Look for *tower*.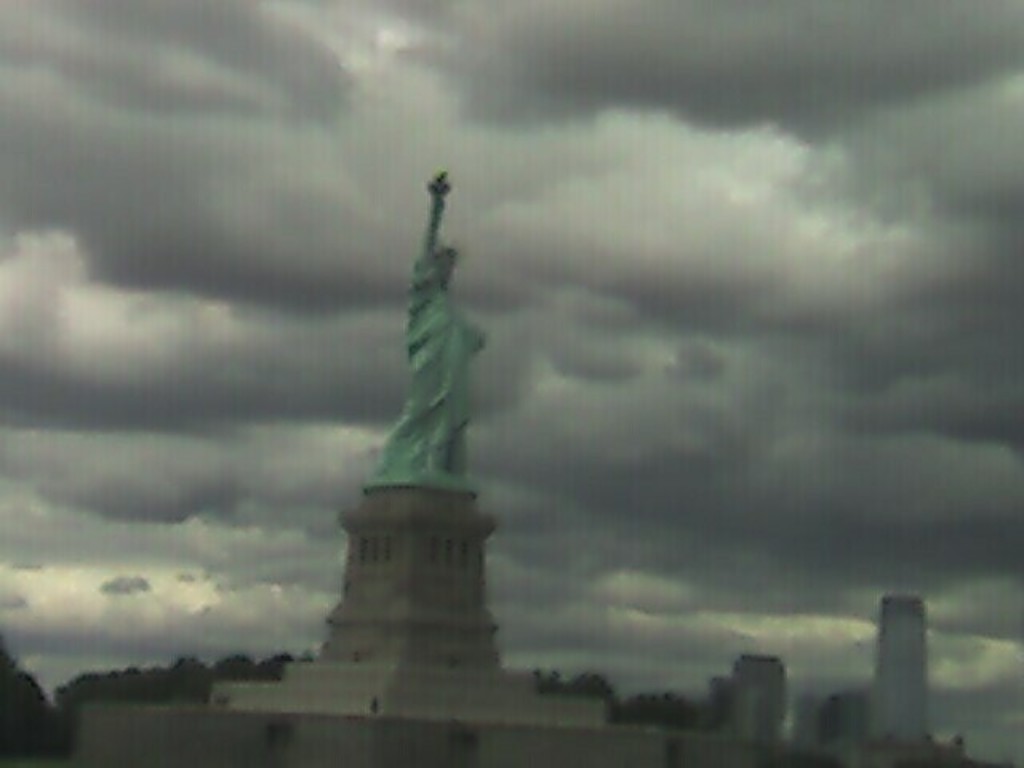
Found: bbox(214, 176, 600, 712).
